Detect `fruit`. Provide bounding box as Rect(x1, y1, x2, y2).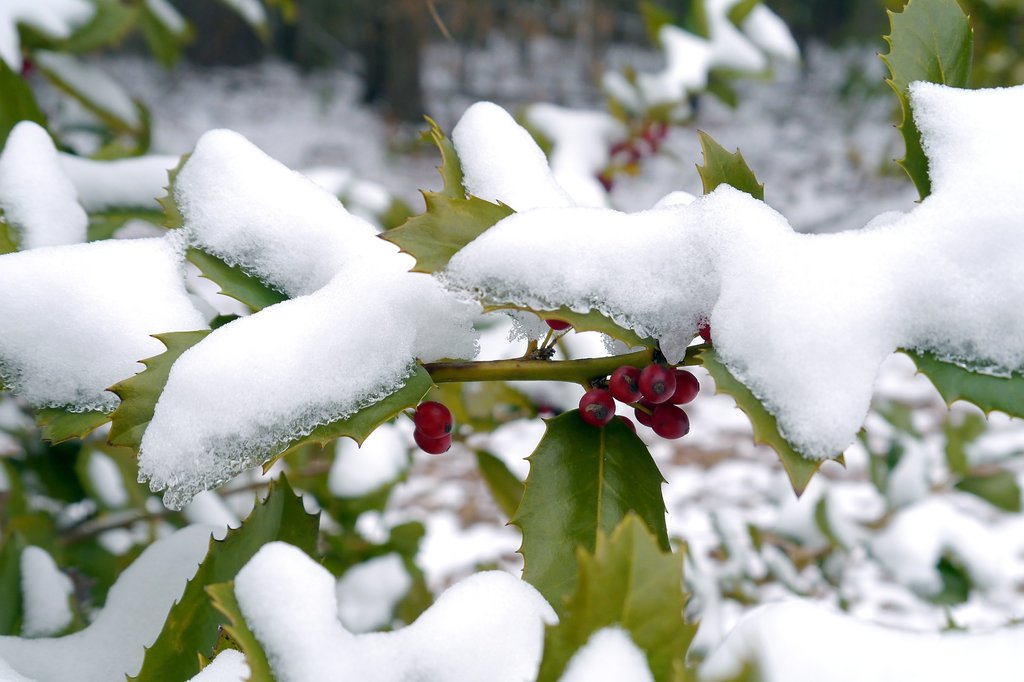
Rect(541, 316, 567, 331).
